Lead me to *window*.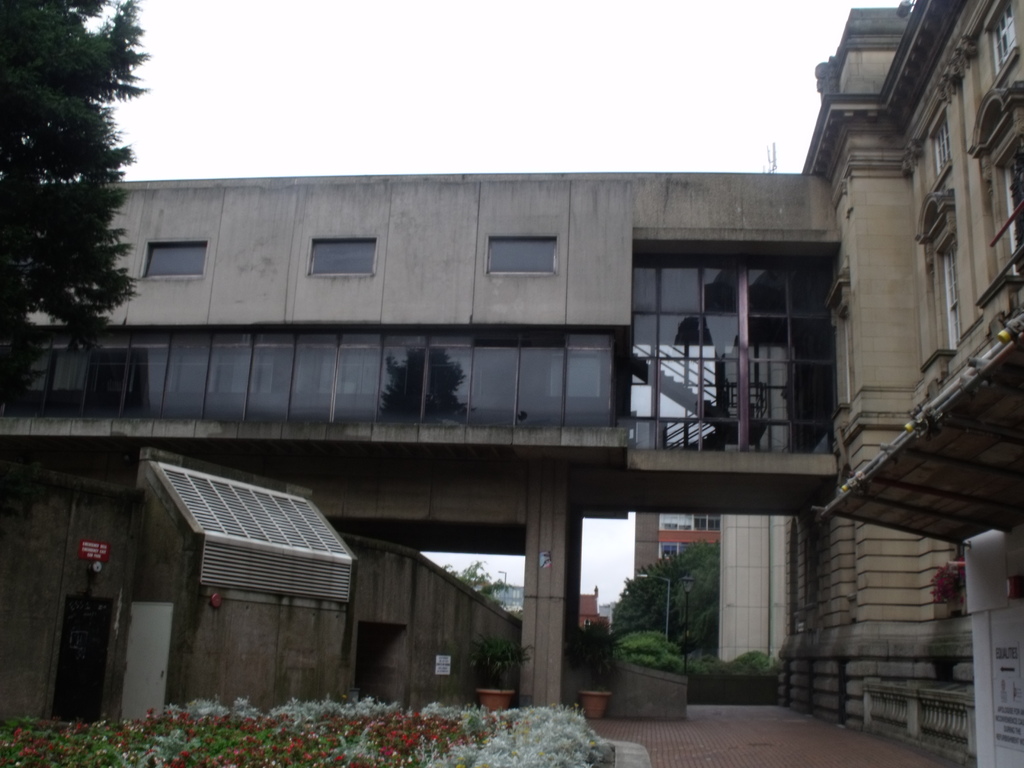
Lead to region(927, 109, 952, 182).
